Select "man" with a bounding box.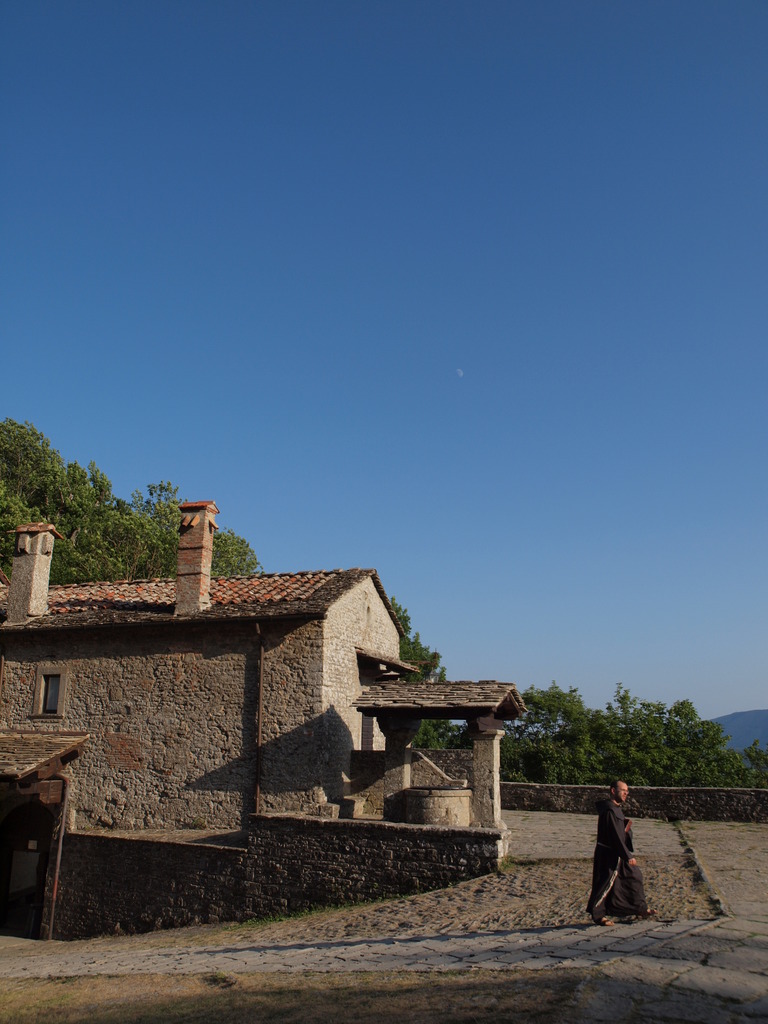
box(579, 771, 667, 932).
